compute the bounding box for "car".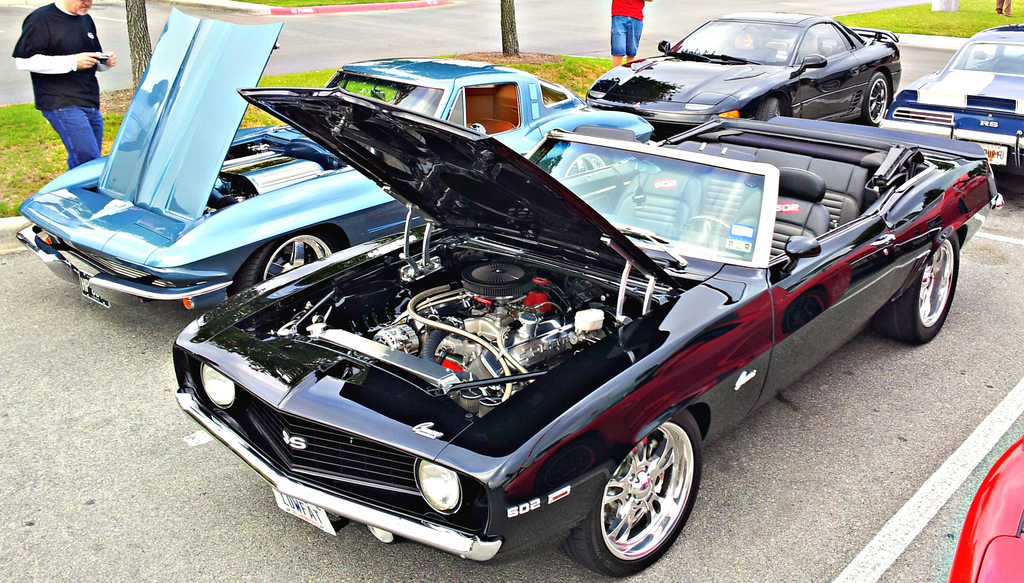
box=[174, 86, 1005, 577].
